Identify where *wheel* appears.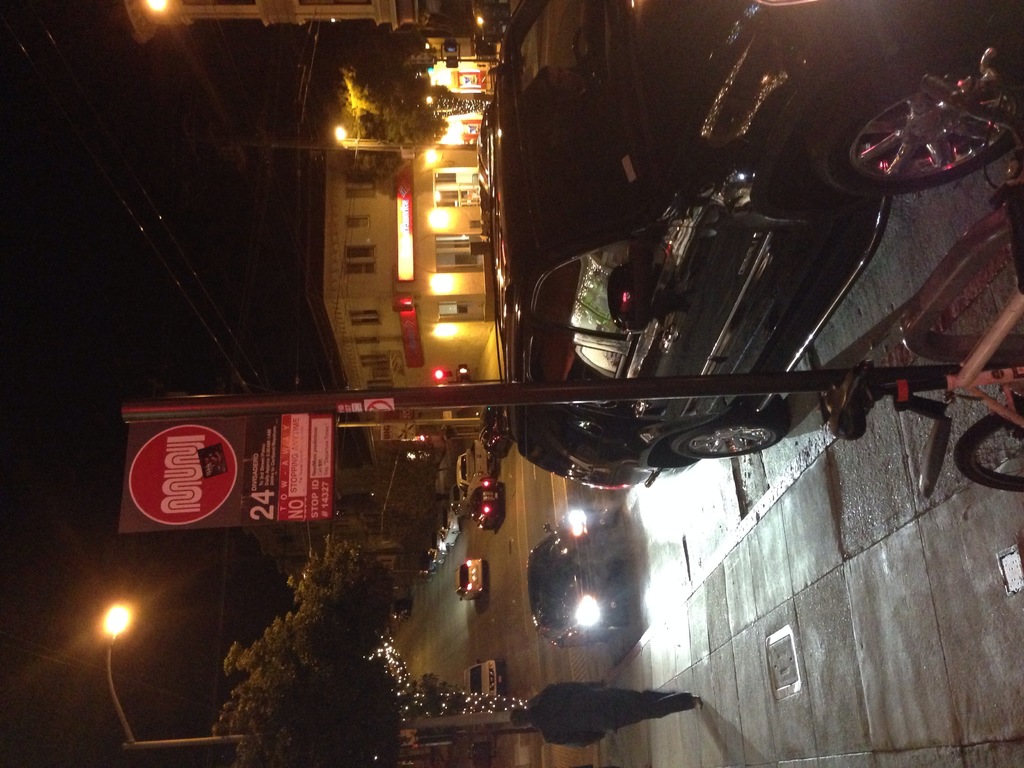
Appears at {"x1": 604, "y1": 618, "x2": 629, "y2": 637}.
